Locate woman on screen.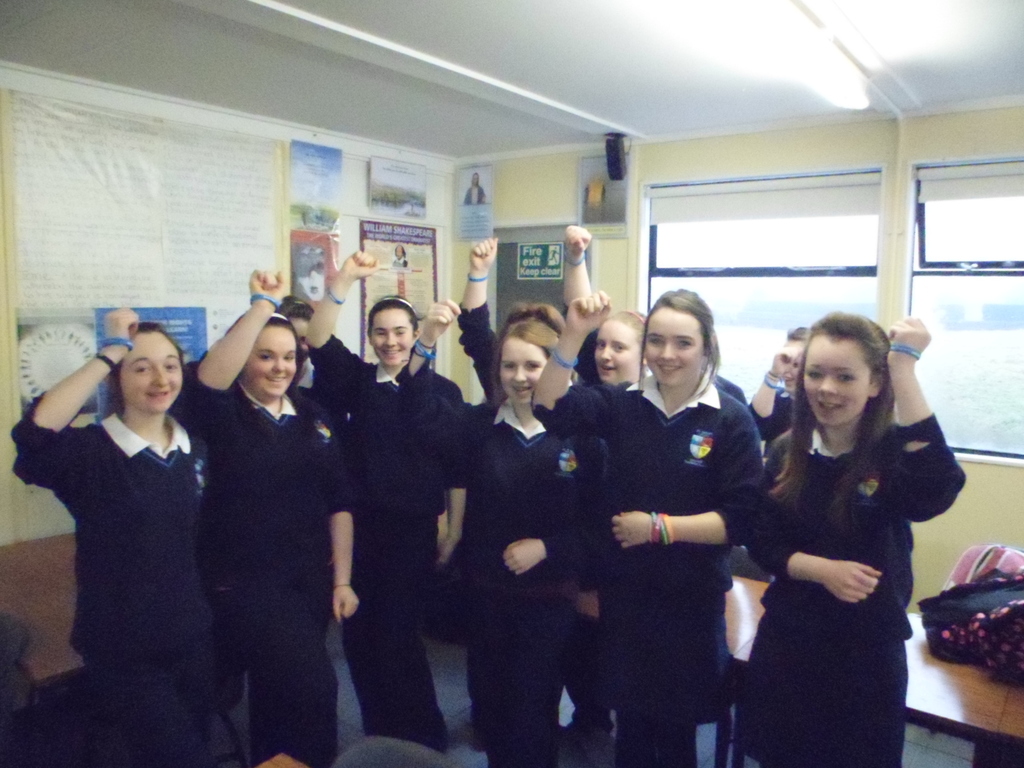
On screen at [x1=392, y1=298, x2=568, y2=767].
